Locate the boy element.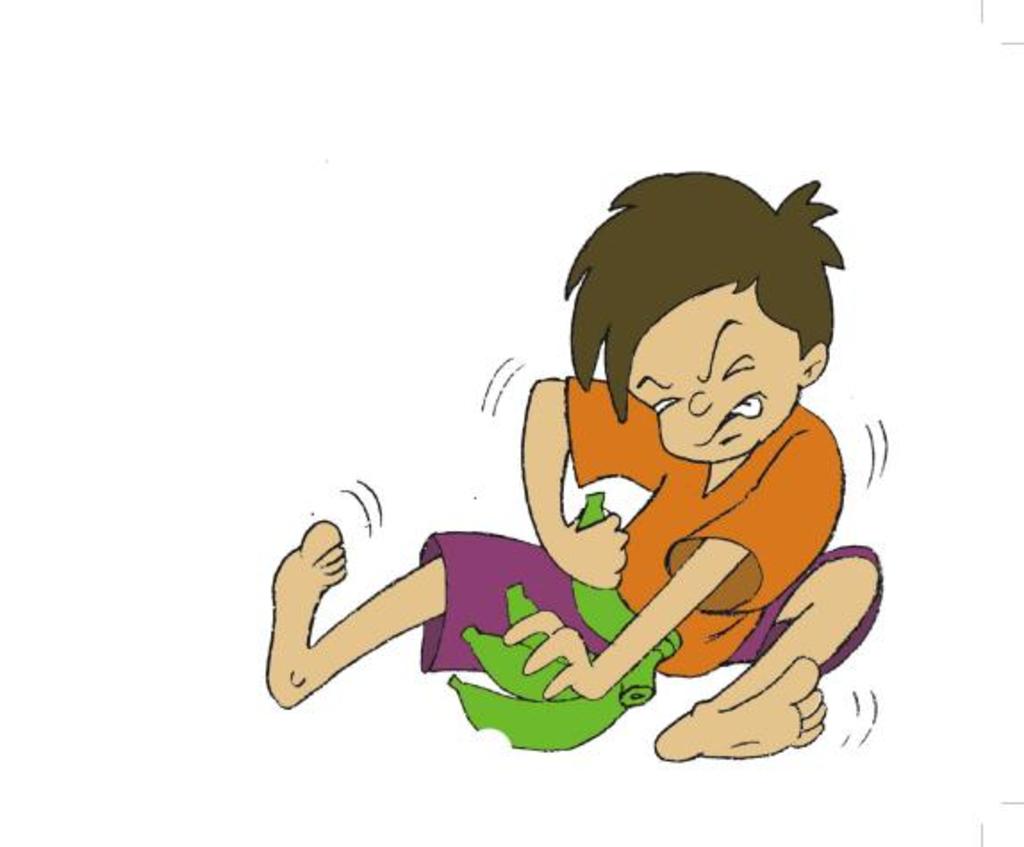
Element bbox: bbox=(334, 228, 874, 754).
